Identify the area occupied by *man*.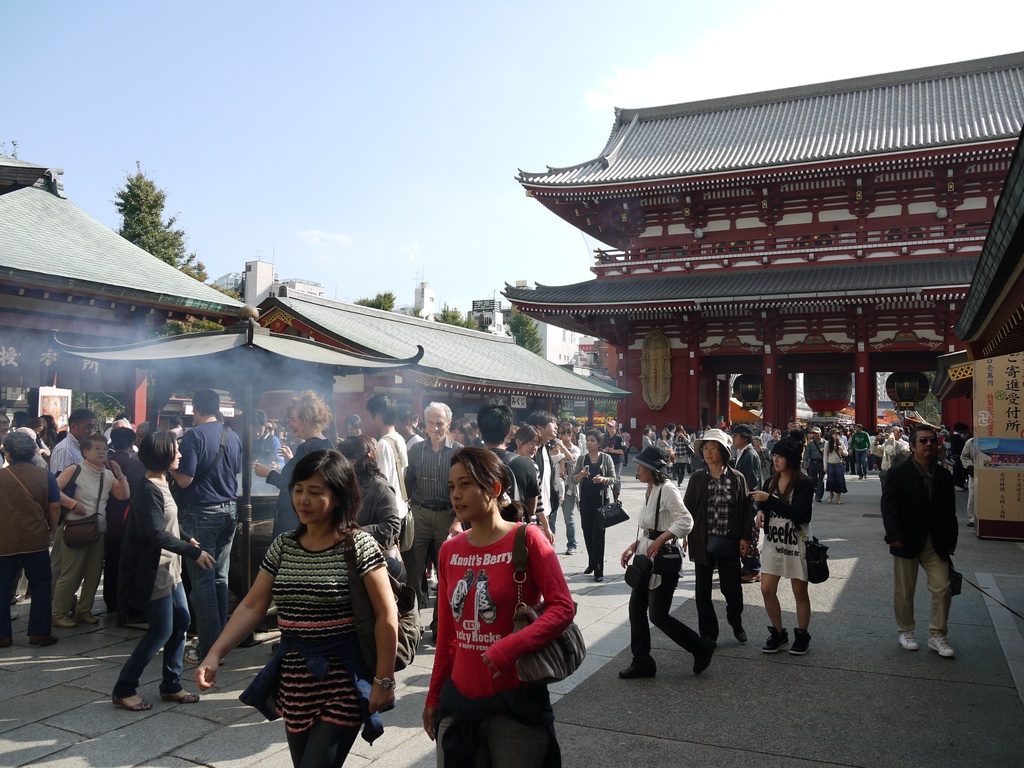
Area: Rect(243, 410, 285, 474).
